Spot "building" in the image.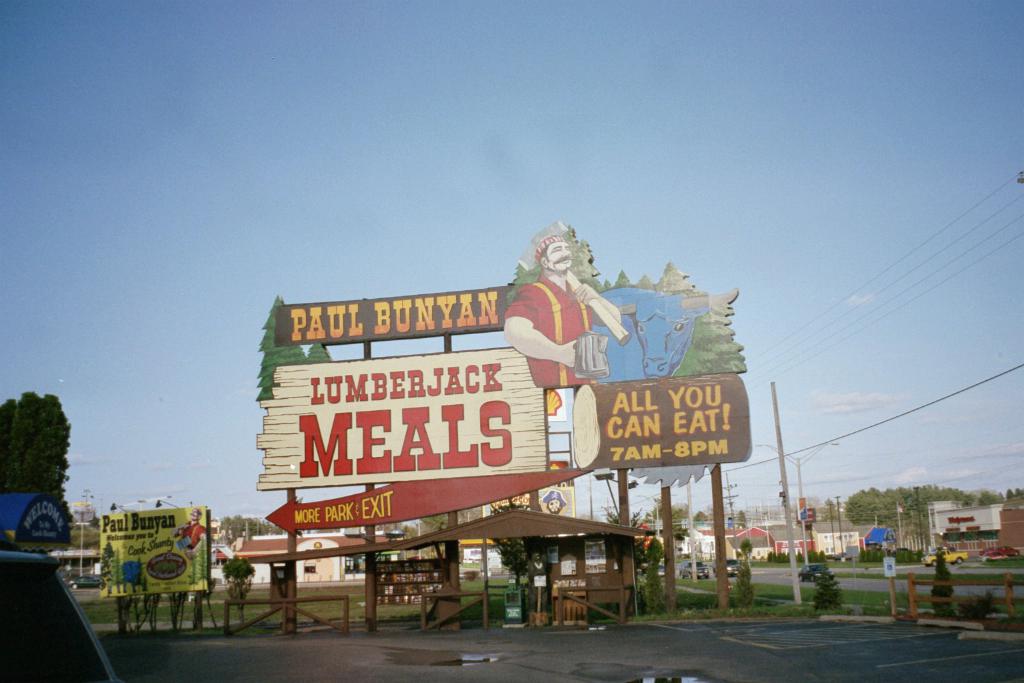
"building" found at [left=805, top=524, right=892, bottom=557].
